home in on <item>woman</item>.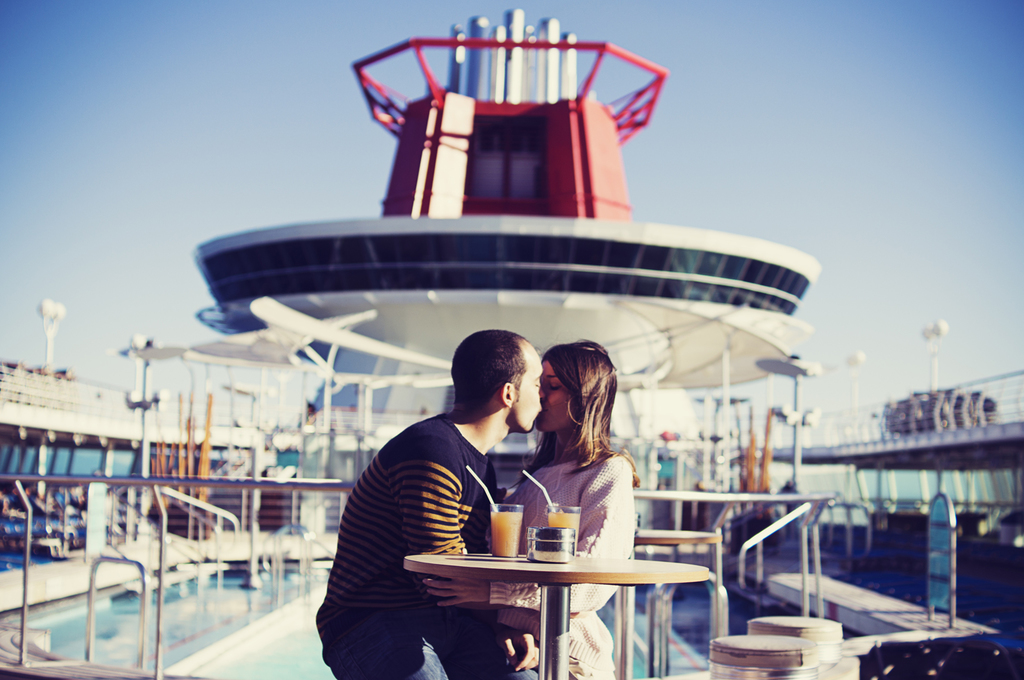
Homed in at 421/340/640/679.
